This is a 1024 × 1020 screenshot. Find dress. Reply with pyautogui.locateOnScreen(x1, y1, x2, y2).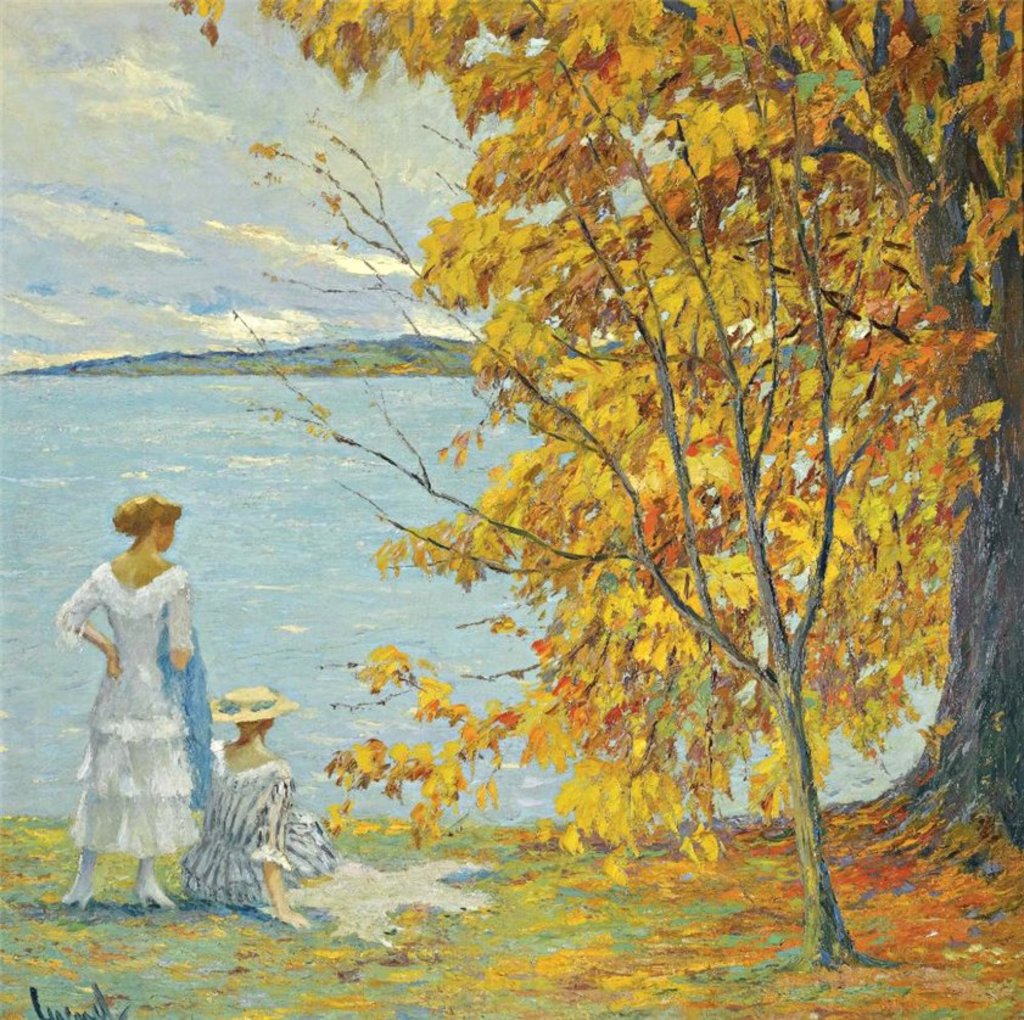
pyautogui.locateOnScreen(177, 752, 342, 913).
